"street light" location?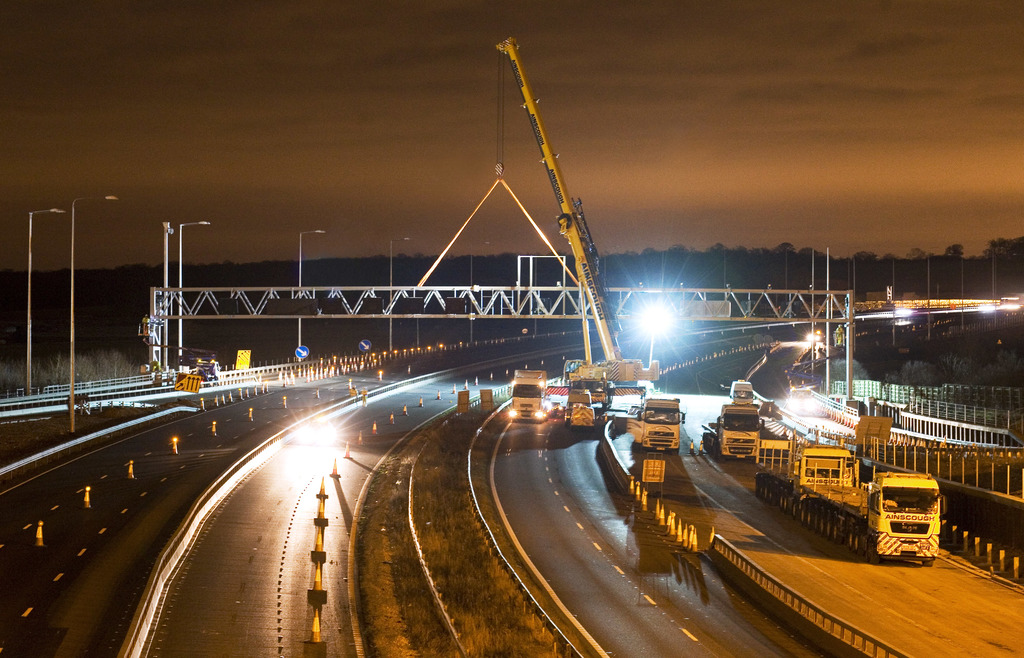
(301, 232, 336, 356)
